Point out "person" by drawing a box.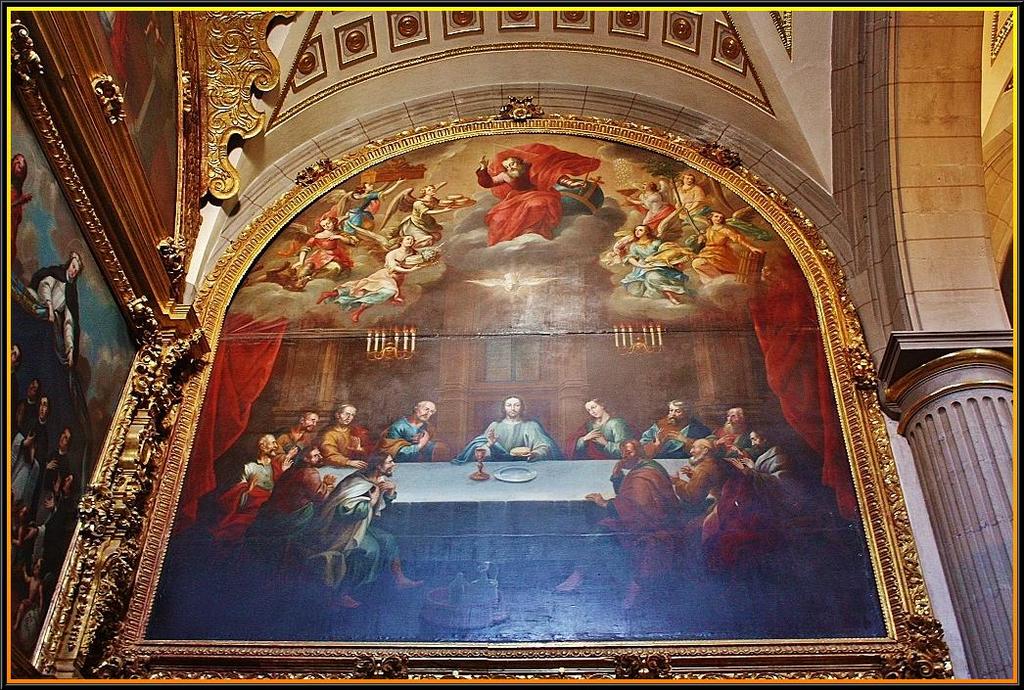
477 140 607 246.
